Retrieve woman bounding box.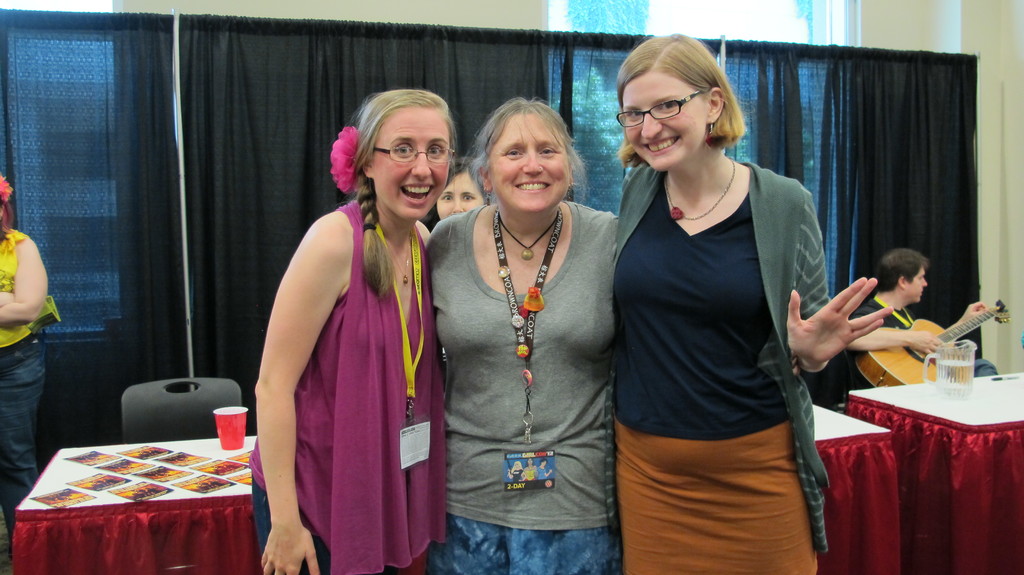
Bounding box: pyautogui.locateOnScreen(420, 86, 624, 574).
